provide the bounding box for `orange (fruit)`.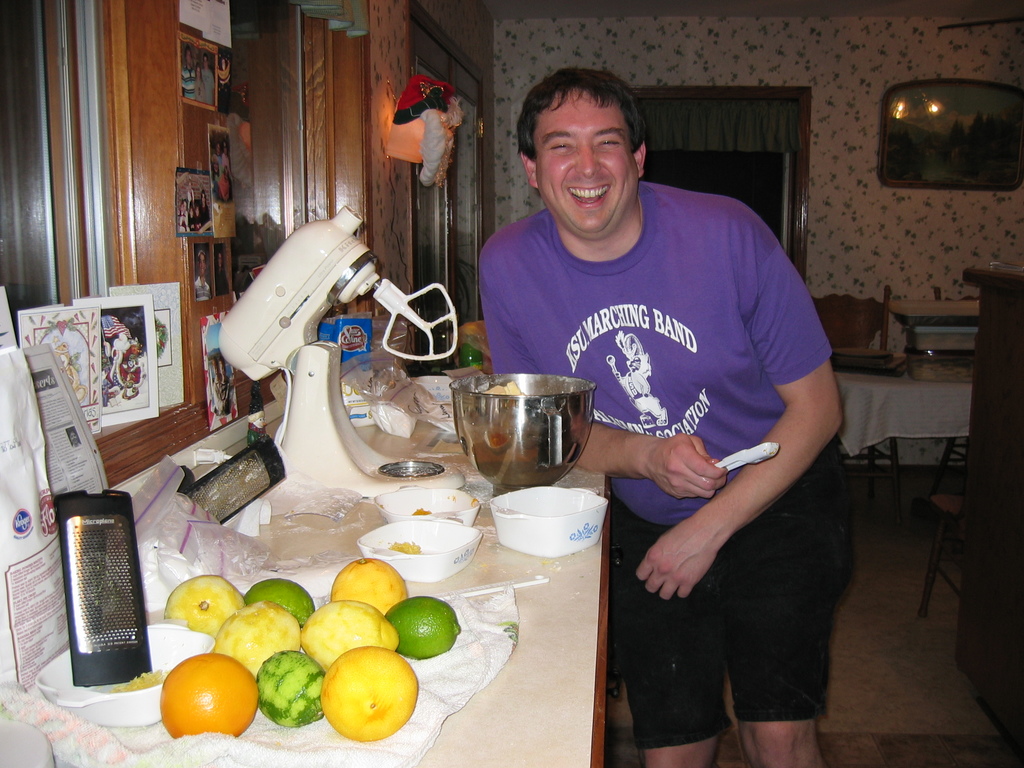
locate(160, 653, 254, 736).
